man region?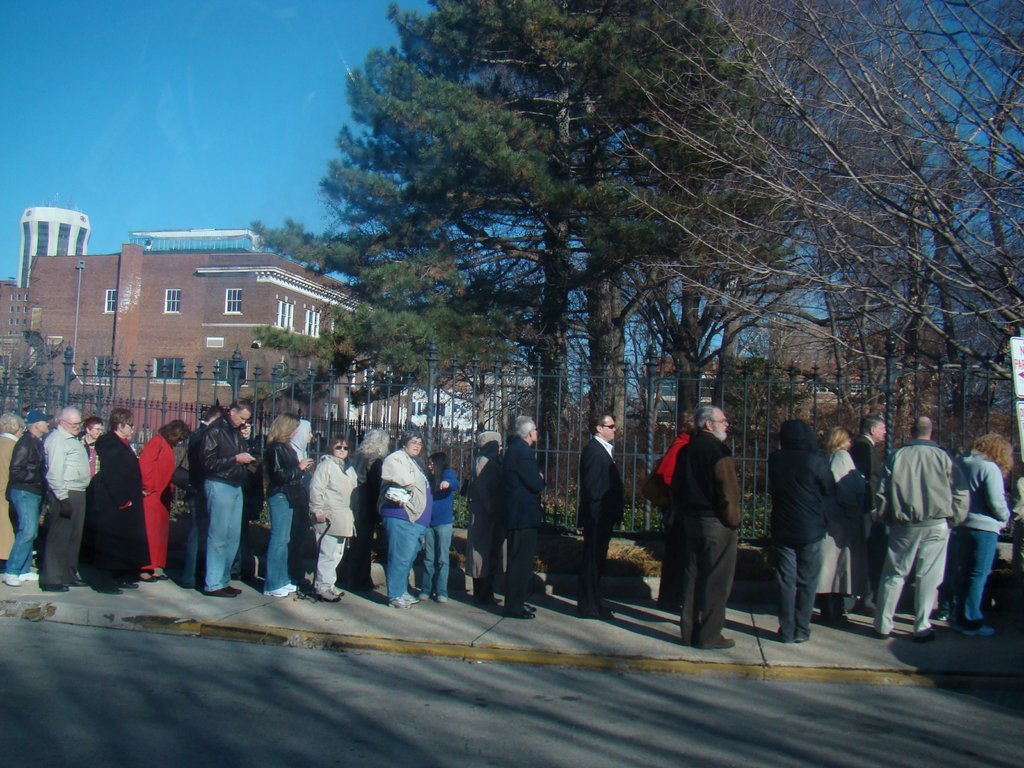
crop(888, 410, 1004, 652)
